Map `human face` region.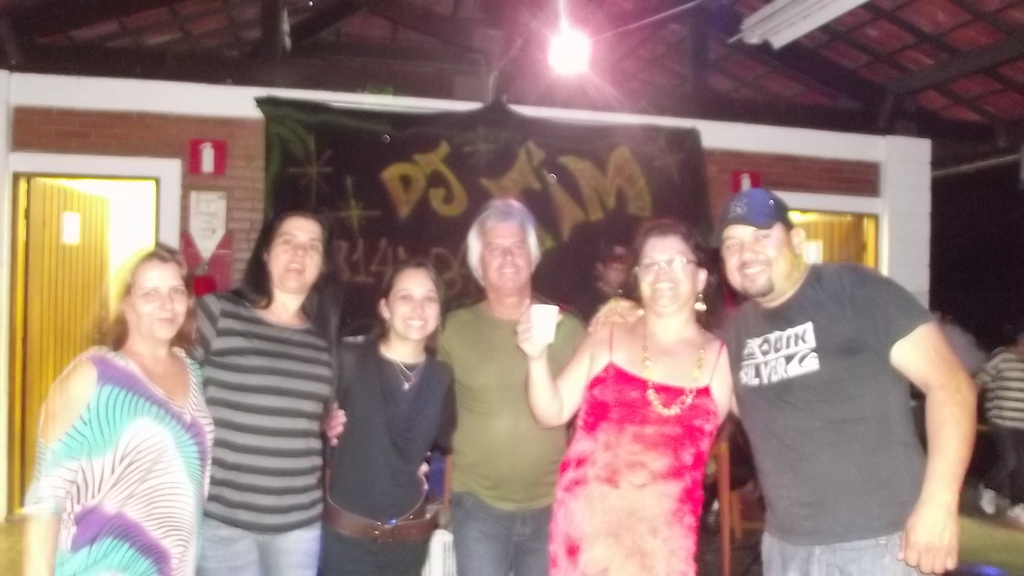
Mapped to detection(268, 209, 321, 292).
